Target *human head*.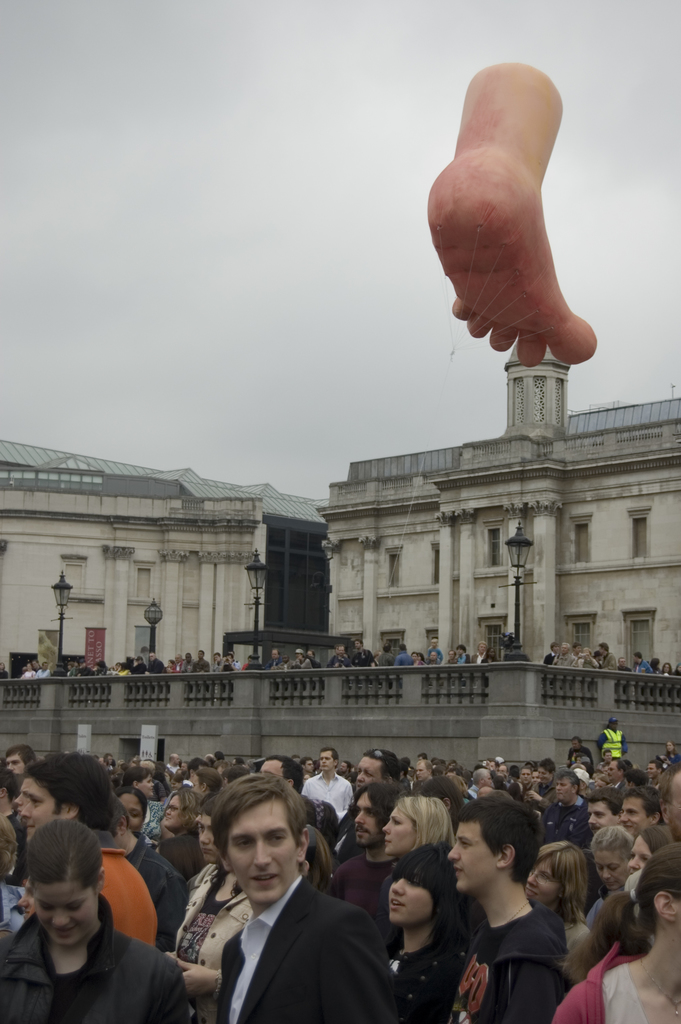
Target region: box=[354, 778, 405, 847].
